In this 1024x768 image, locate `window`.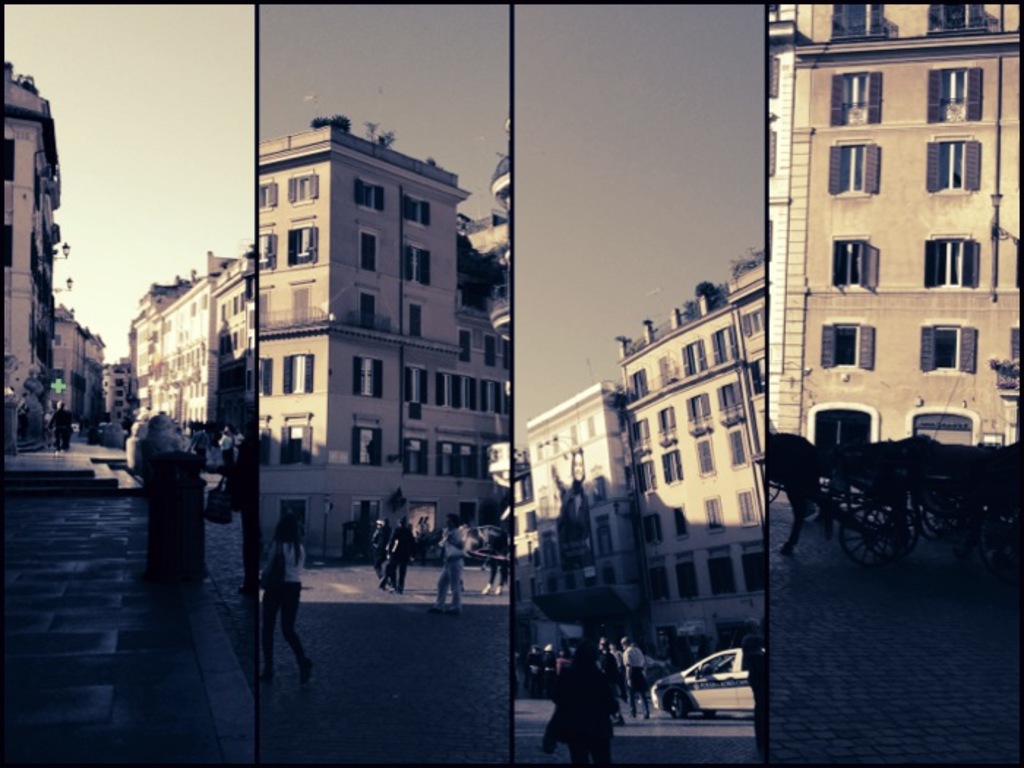
Bounding box: (459,328,475,364).
